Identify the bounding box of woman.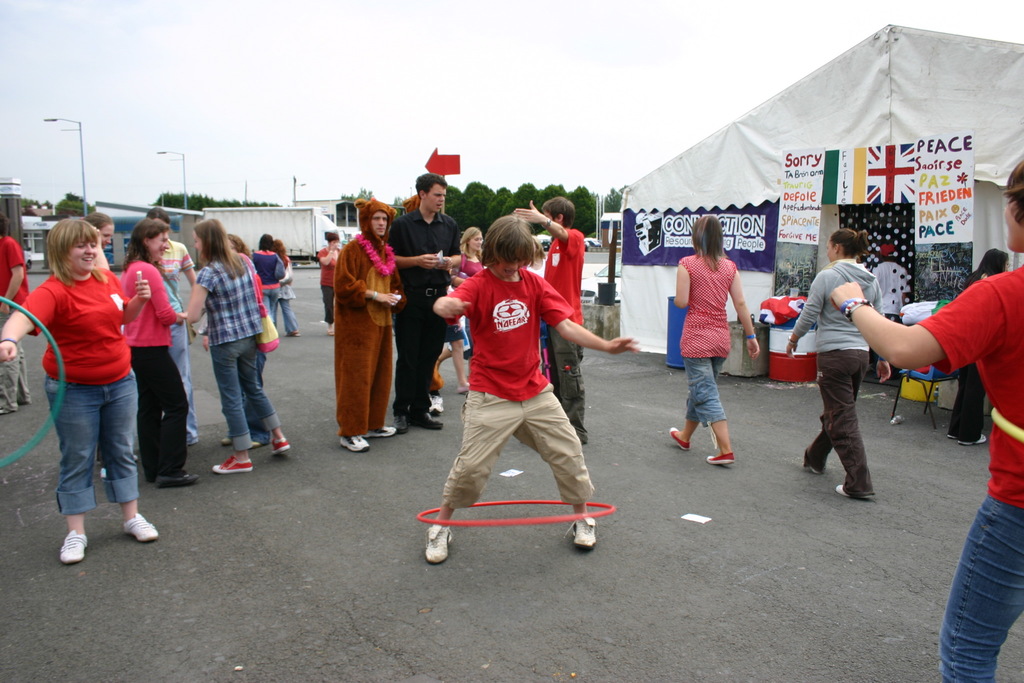
(85, 210, 115, 252).
